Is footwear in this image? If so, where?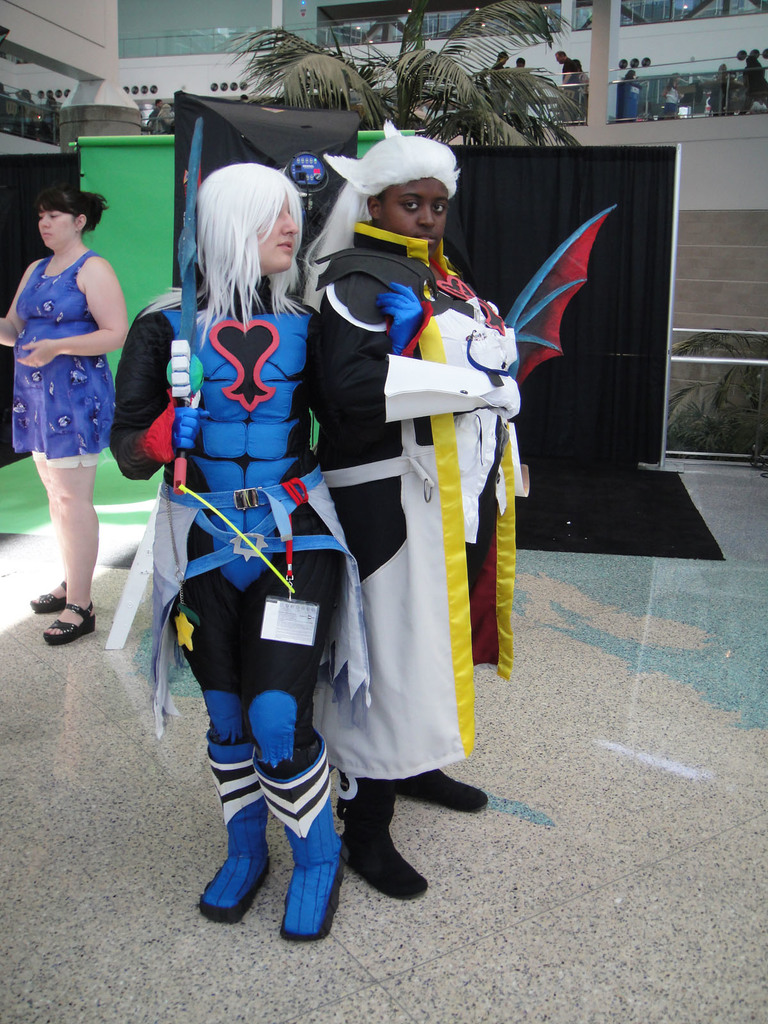
Yes, at BBox(197, 734, 273, 923).
